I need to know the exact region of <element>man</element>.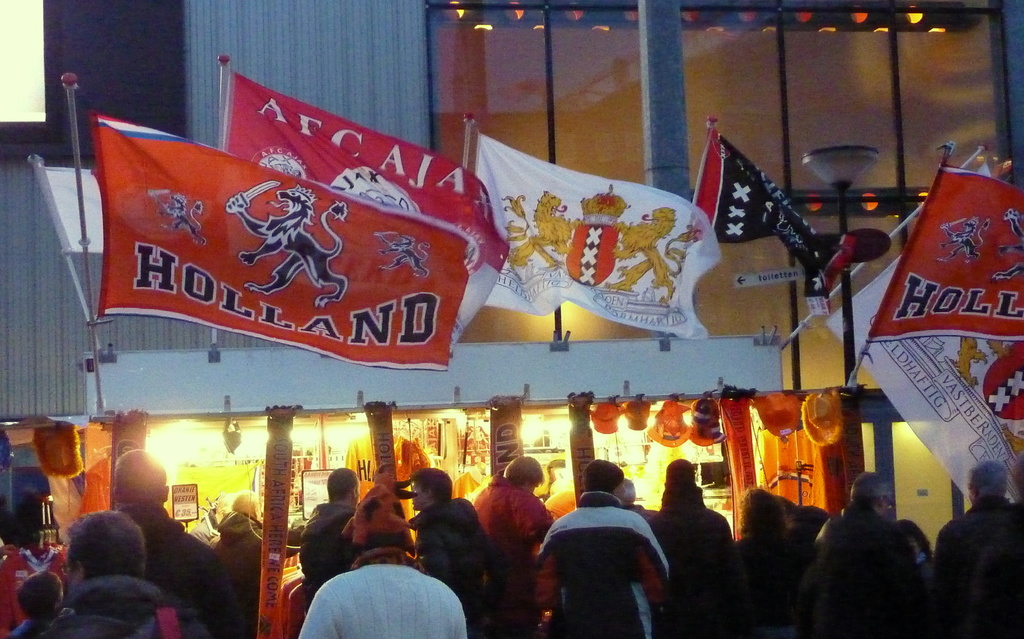
Region: region(308, 467, 378, 597).
